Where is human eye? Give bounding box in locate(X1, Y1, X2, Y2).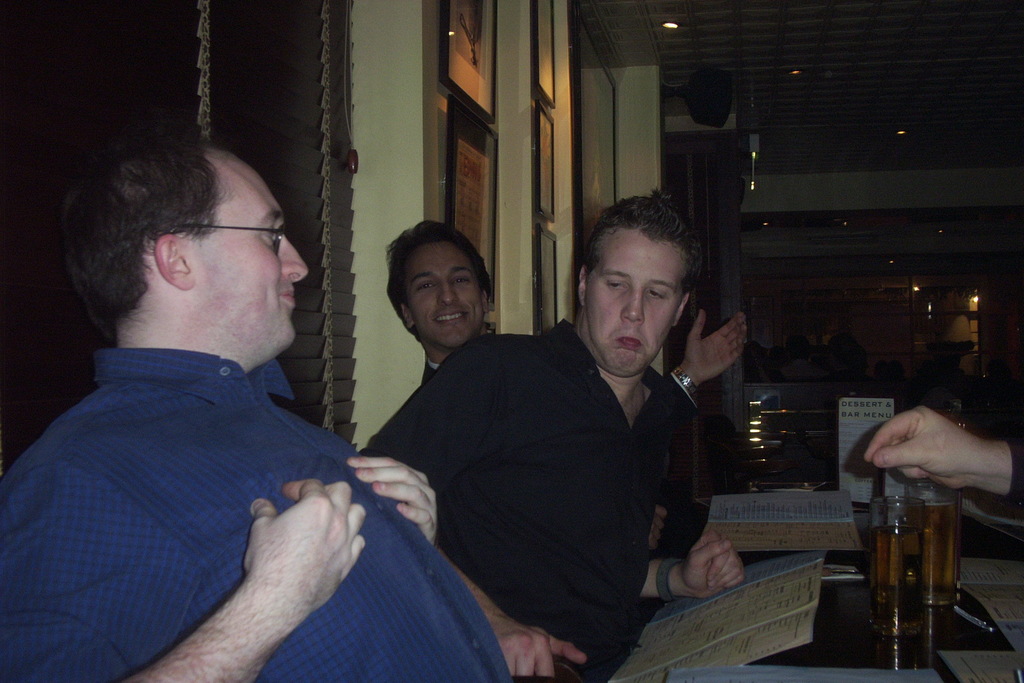
locate(259, 219, 280, 247).
